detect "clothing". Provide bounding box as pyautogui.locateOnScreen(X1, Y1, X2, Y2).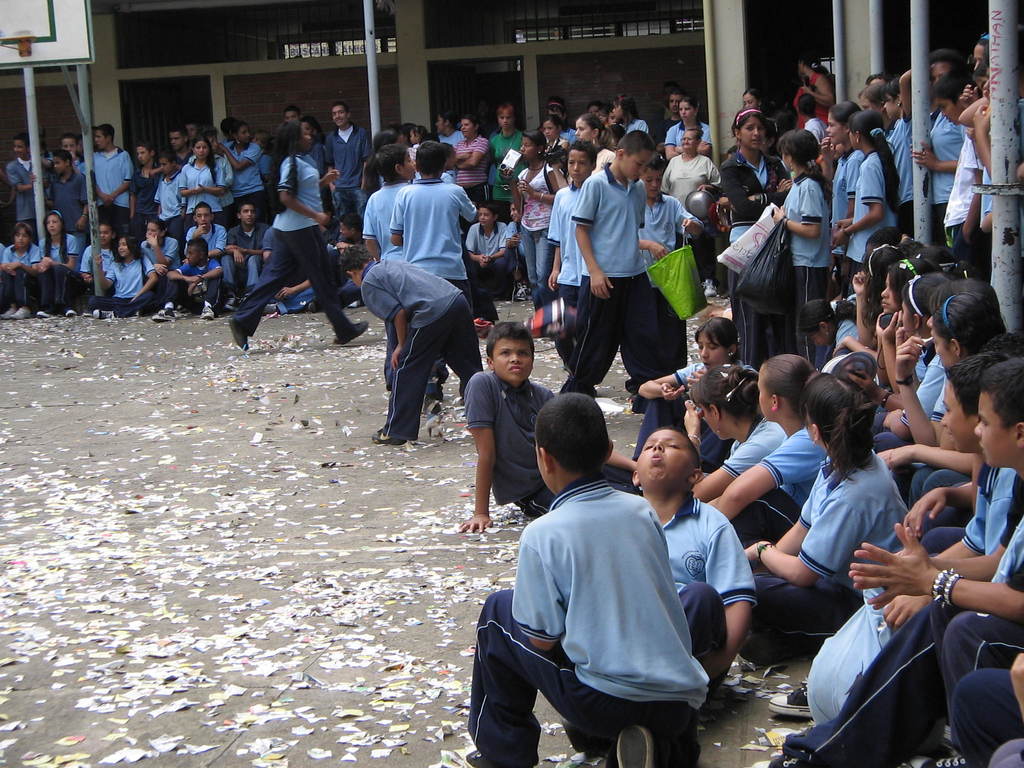
pyautogui.locateOnScreen(559, 164, 662, 401).
